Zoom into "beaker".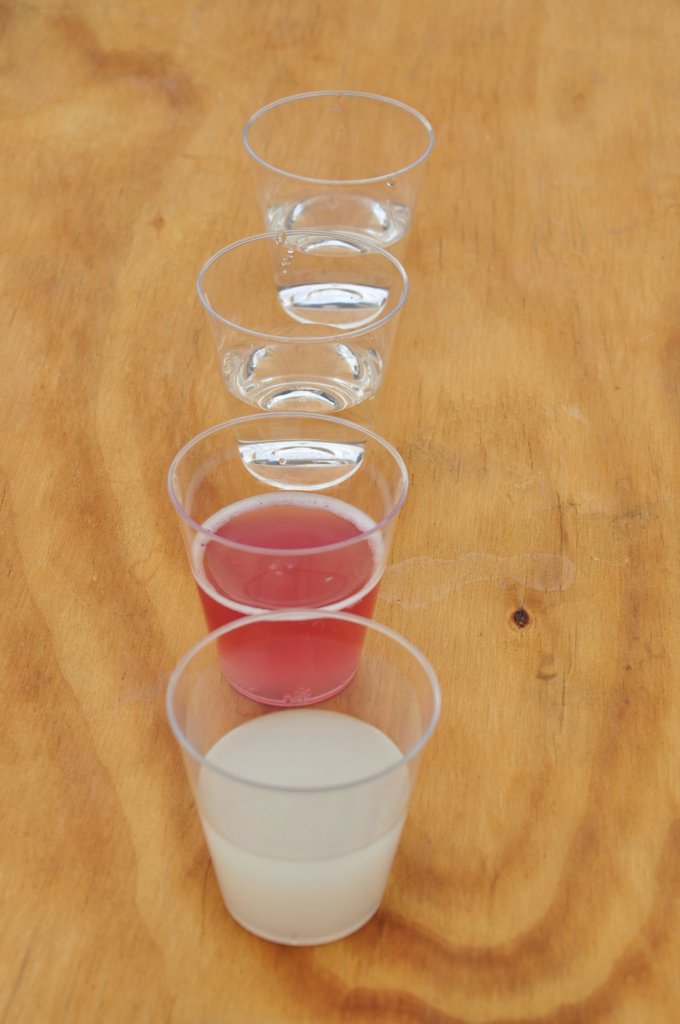
Zoom target: BBox(165, 410, 407, 708).
